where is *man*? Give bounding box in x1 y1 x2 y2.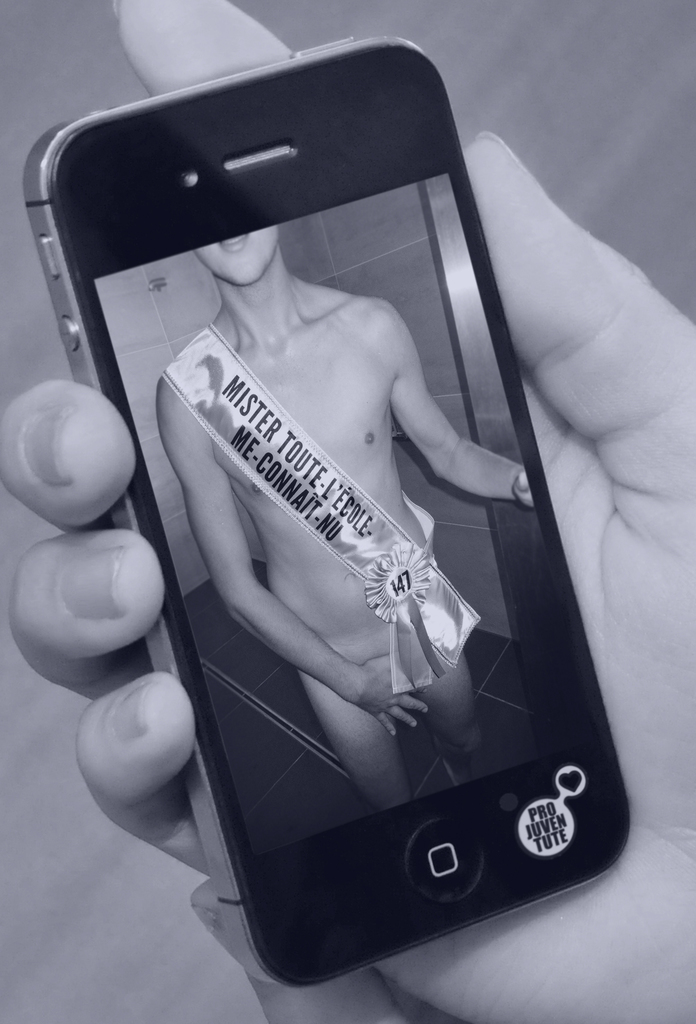
125 149 494 792.
